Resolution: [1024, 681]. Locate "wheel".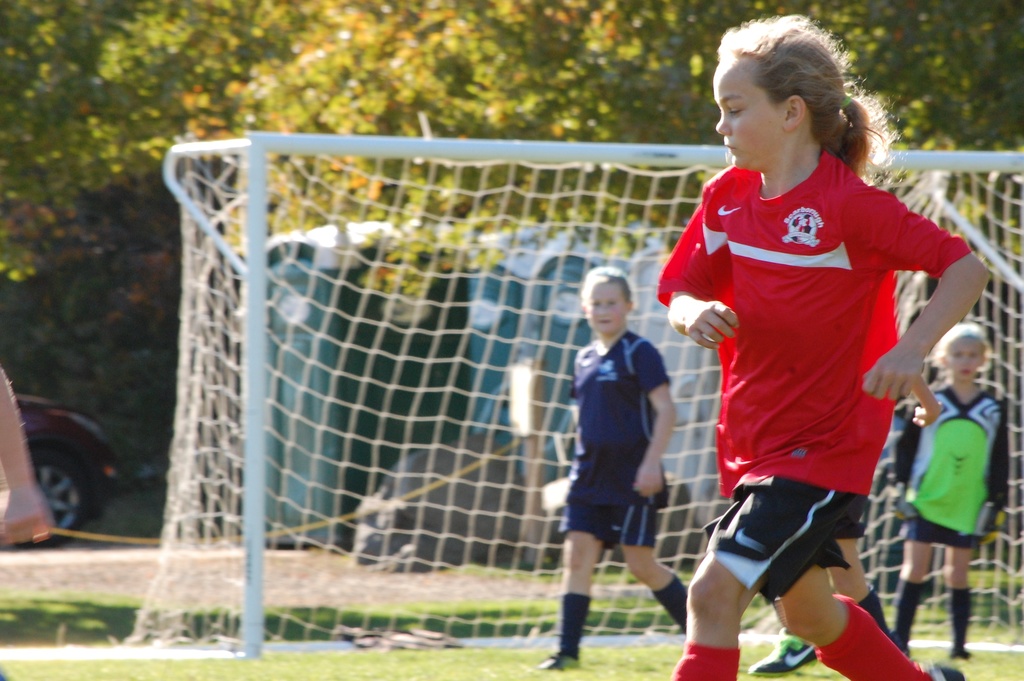
region(20, 440, 107, 549).
